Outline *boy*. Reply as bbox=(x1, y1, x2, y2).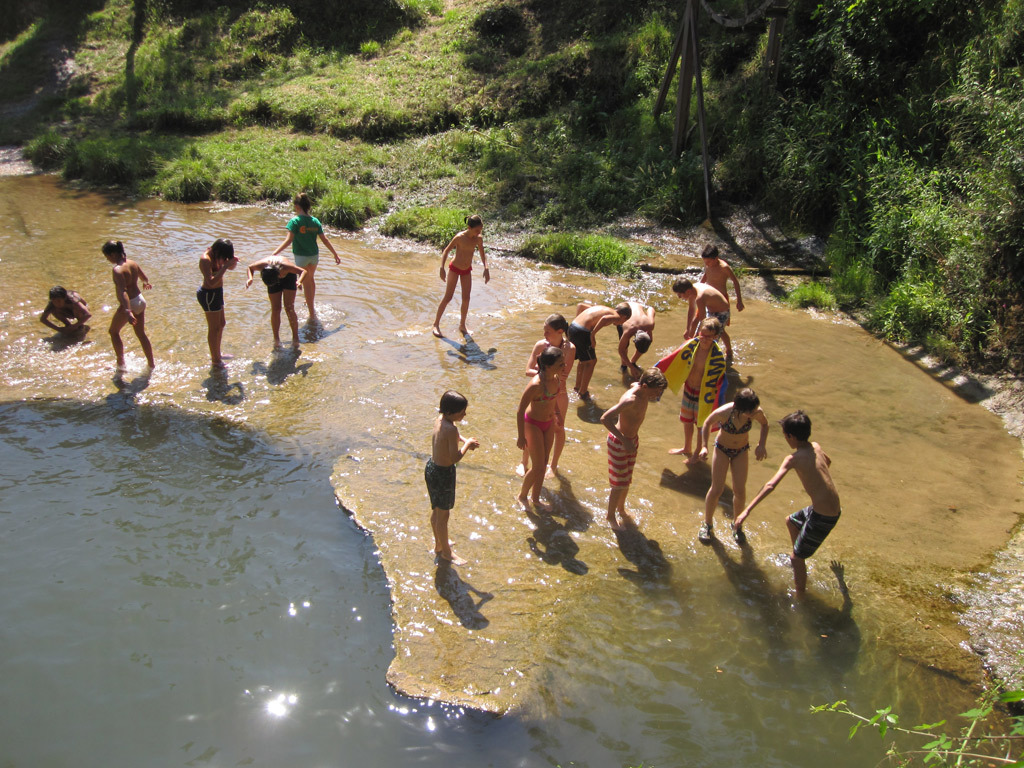
bbox=(423, 386, 481, 567).
